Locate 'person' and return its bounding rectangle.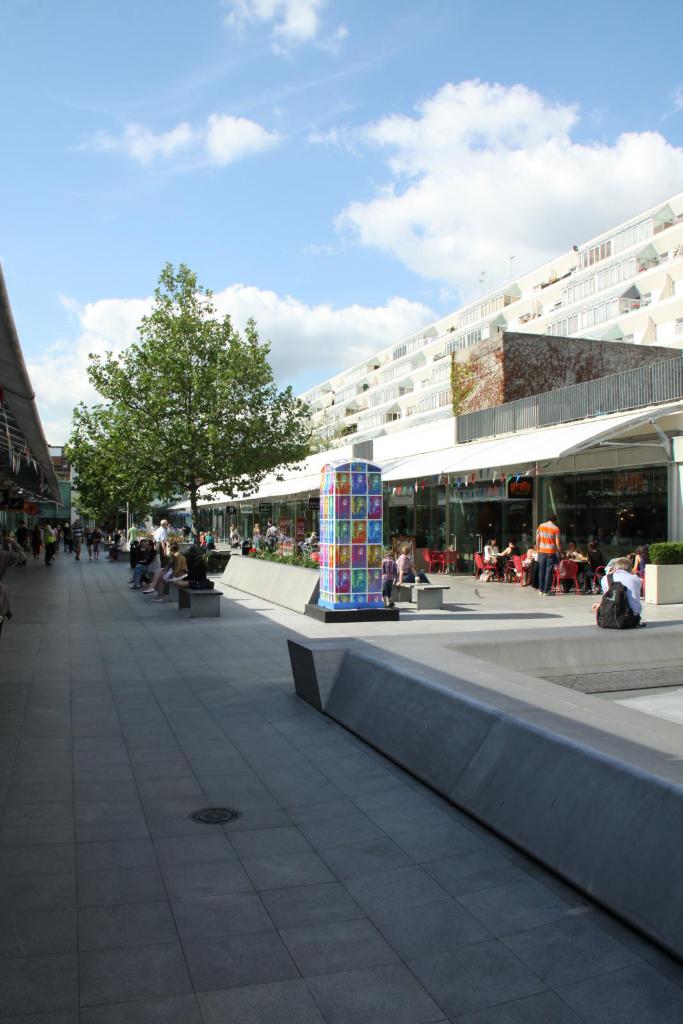
x1=208 y1=536 x2=216 y2=550.
